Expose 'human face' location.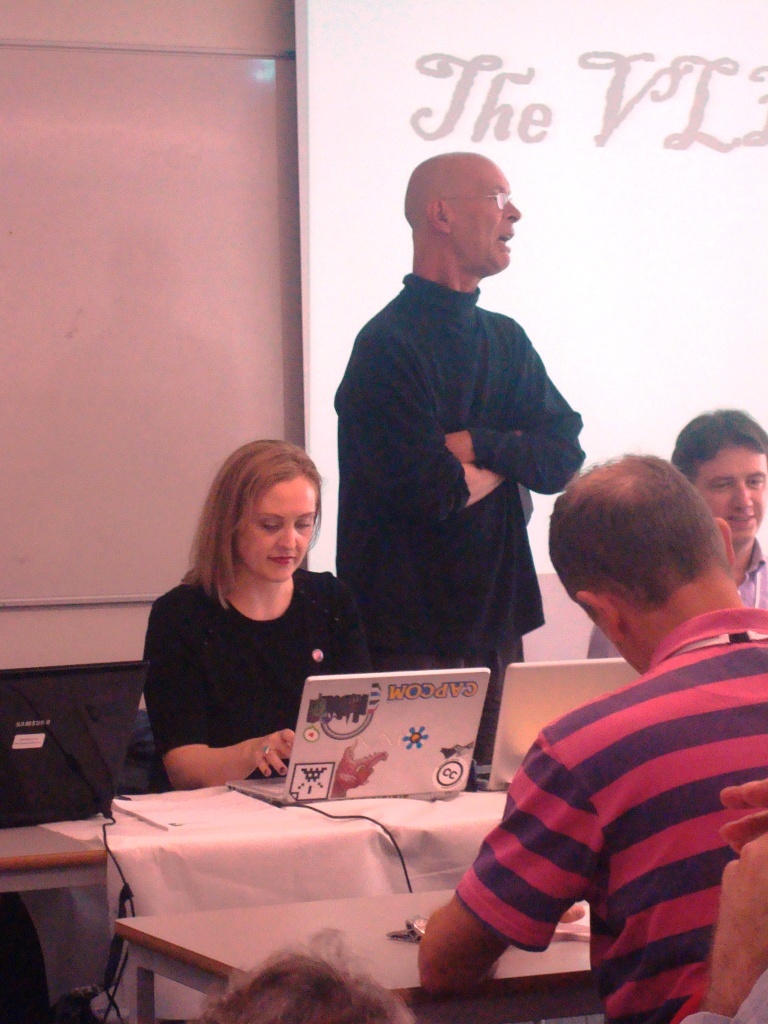
Exposed at bbox=(458, 161, 522, 266).
